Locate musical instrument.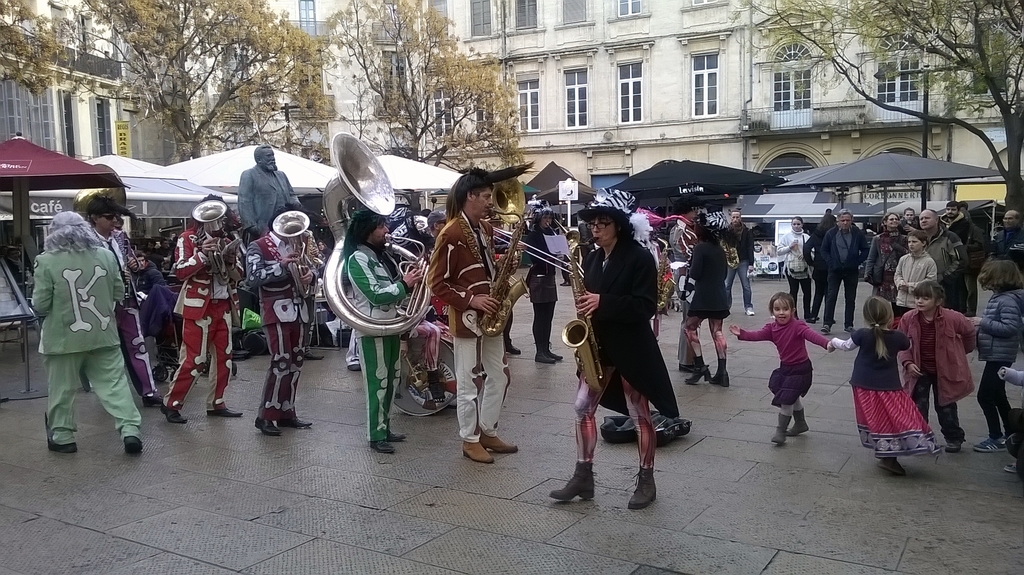
Bounding box: (left=260, top=205, right=334, bottom=302).
